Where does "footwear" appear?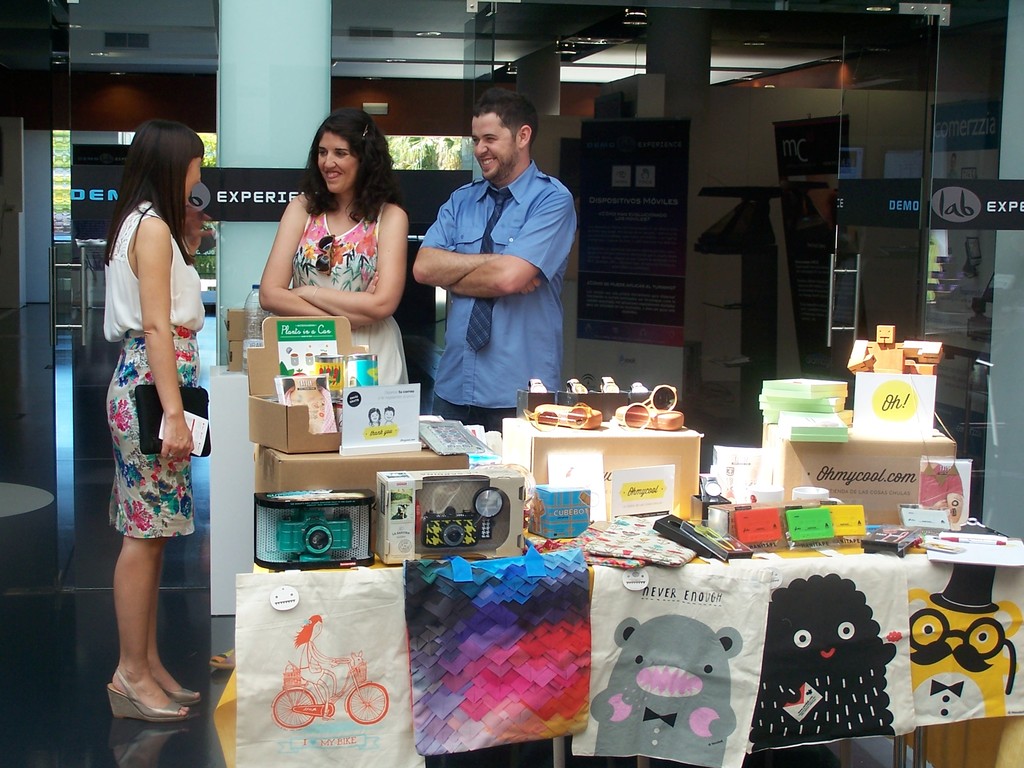
Appears at <region>100, 666, 202, 724</region>.
